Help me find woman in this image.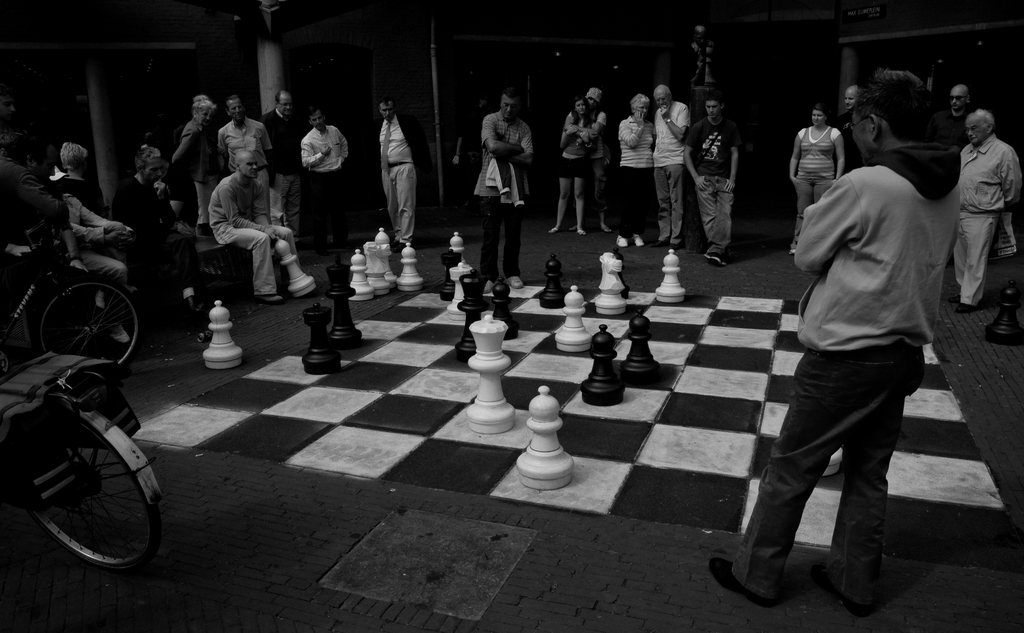
Found it: <region>788, 109, 847, 254</region>.
